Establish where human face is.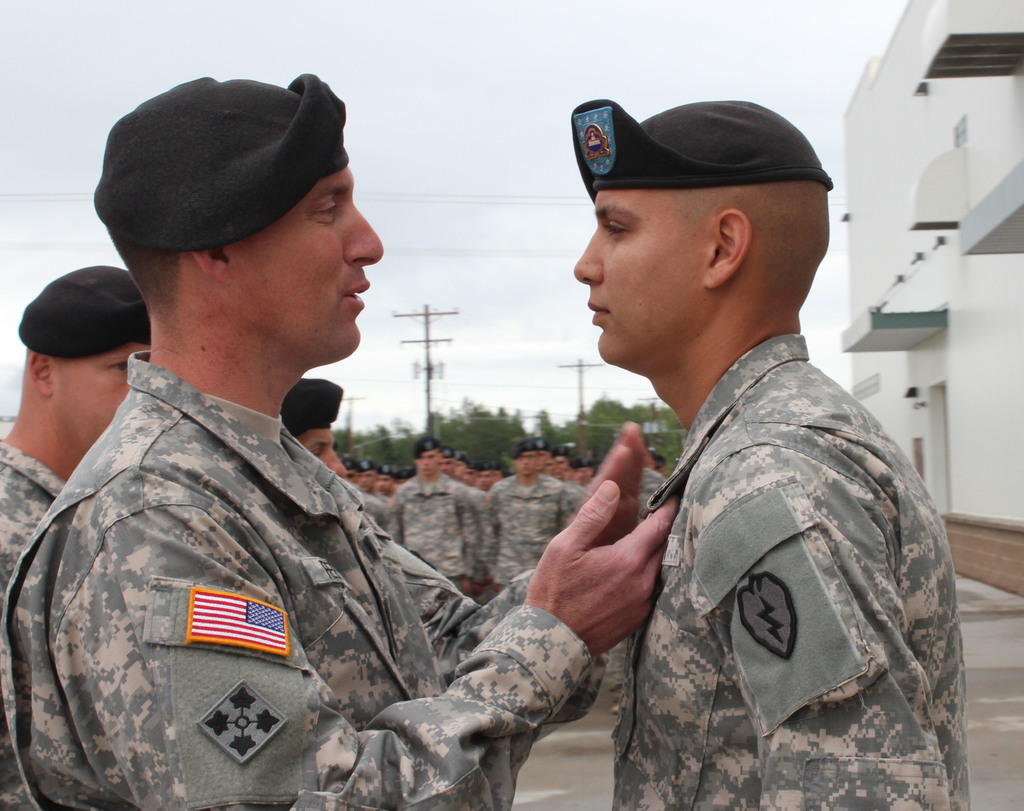
Established at [left=438, top=455, right=450, bottom=478].
